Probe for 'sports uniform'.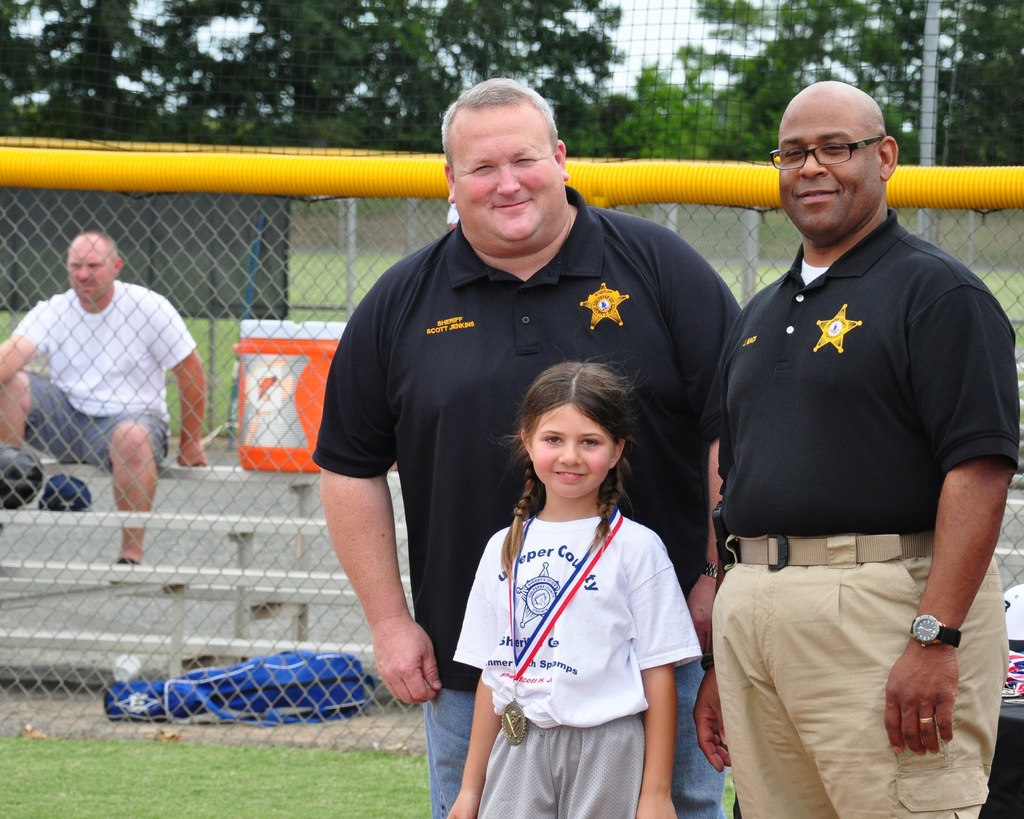
Probe result: BBox(455, 512, 725, 816).
